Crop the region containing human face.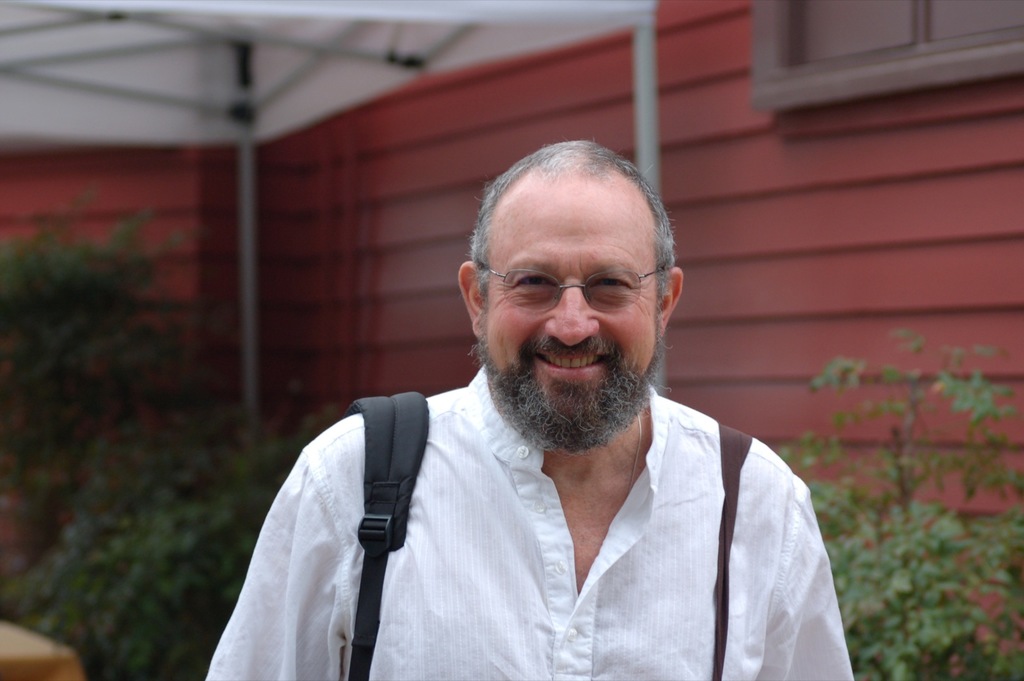
Crop region: [486, 186, 661, 449].
